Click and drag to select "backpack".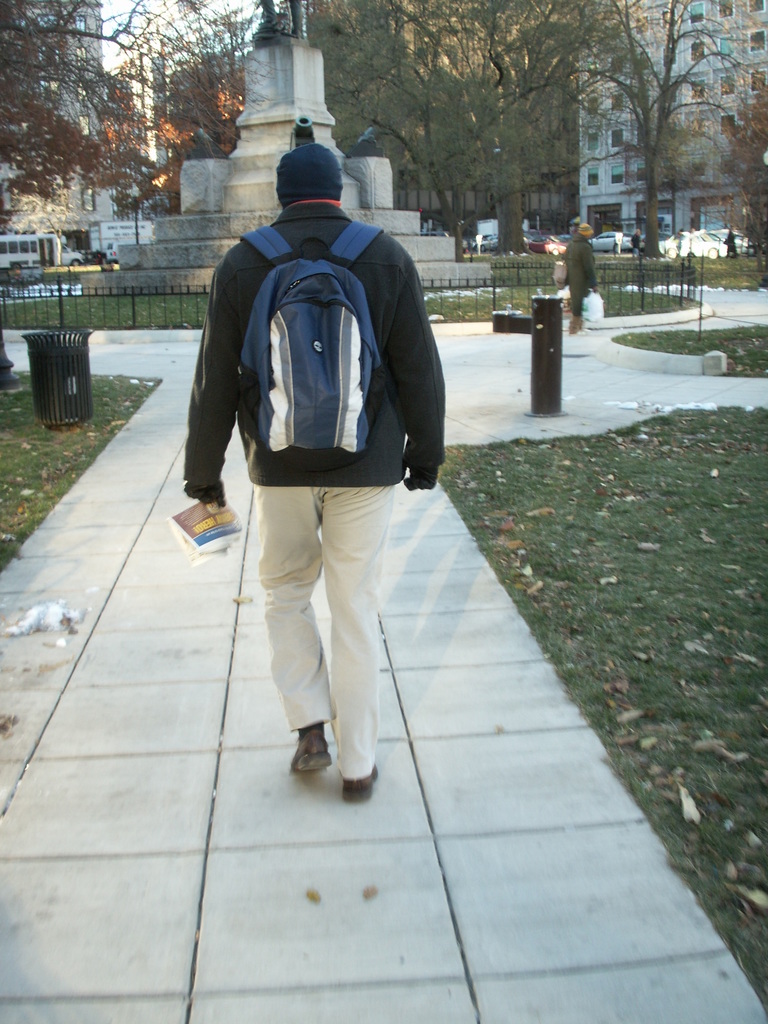
Selection: {"left": 239, "top": 227, "right": 405, "bottom": 487}.
